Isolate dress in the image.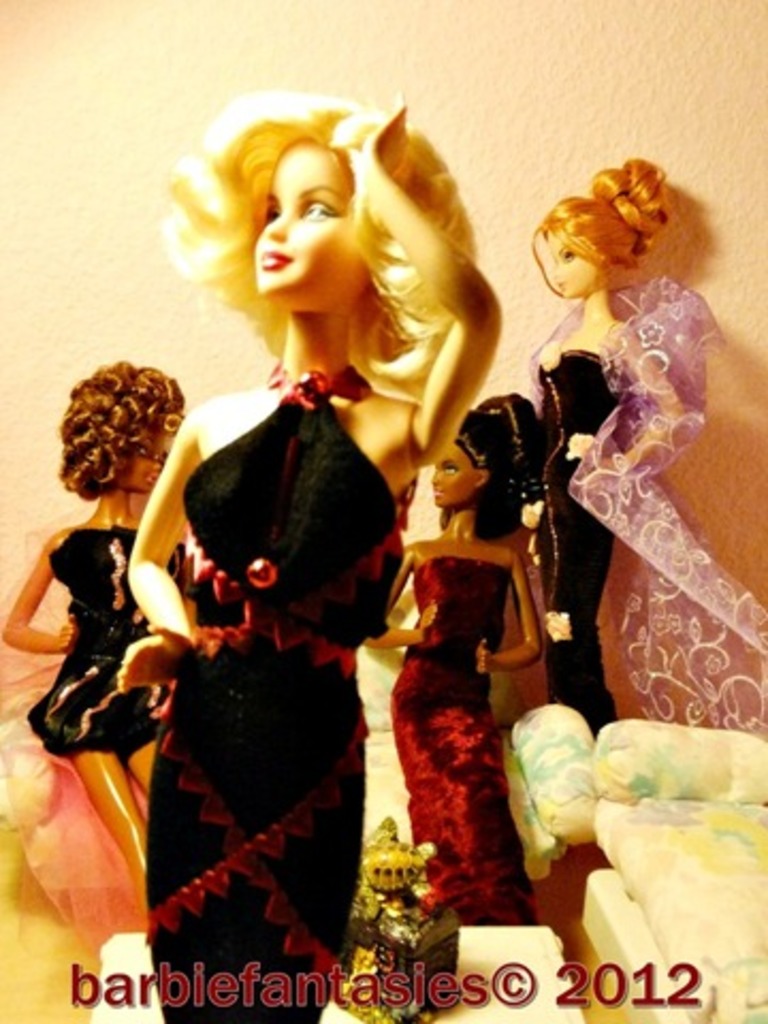
Isolated region: box=[26, 518, 164, 757].
